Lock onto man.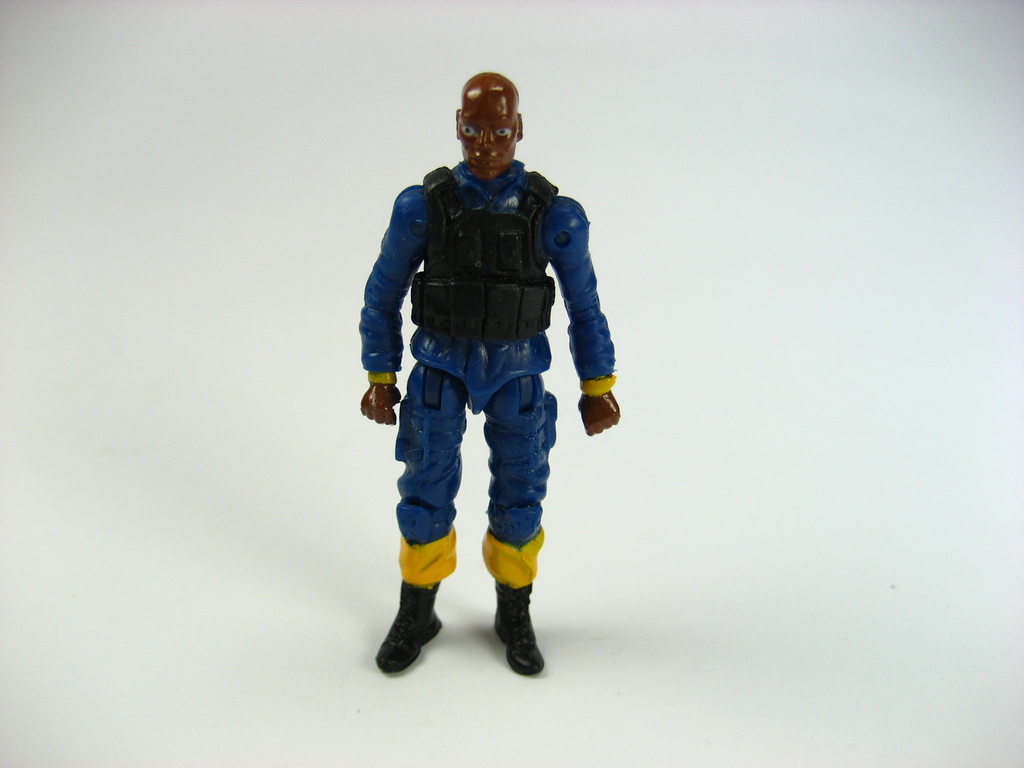
Locked: box=[352, 47, 602, 652].
